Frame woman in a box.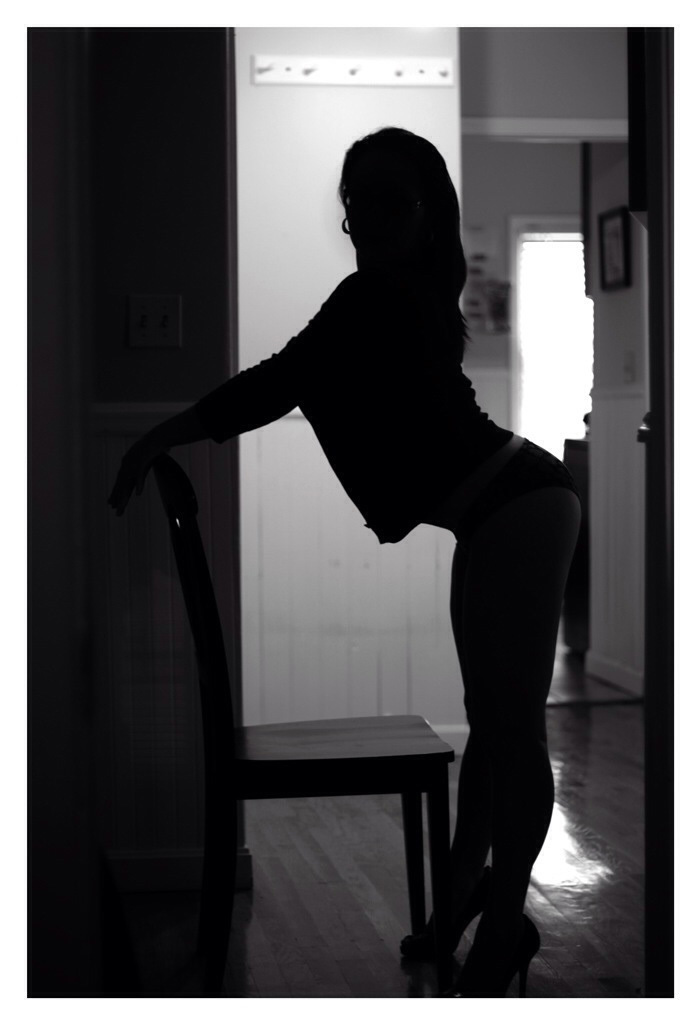
rect(155, 96, 547, 981).
